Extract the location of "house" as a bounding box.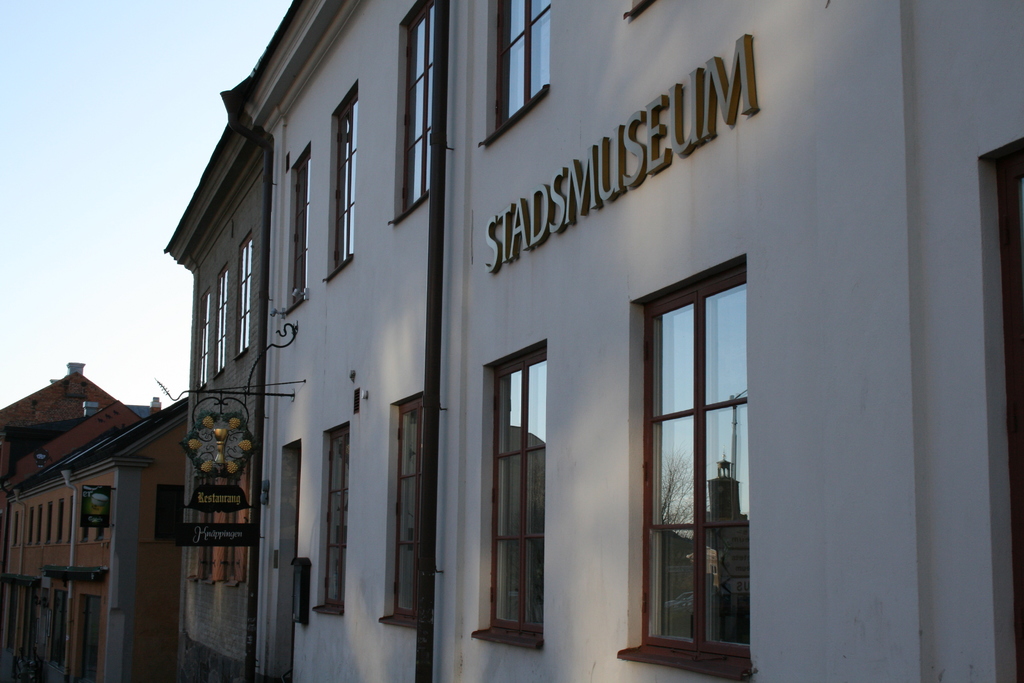
pyautogui.locateOnScreen(161, 0, 448, 682).
